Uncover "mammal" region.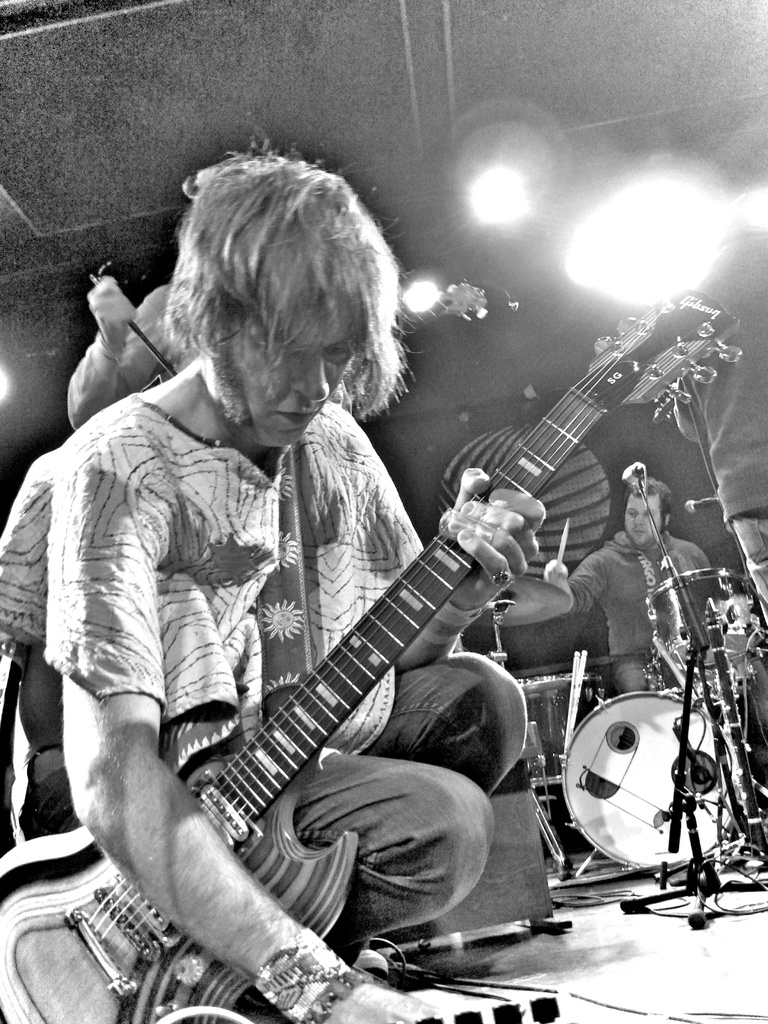
Uncovered: 0 140 525 1023.
